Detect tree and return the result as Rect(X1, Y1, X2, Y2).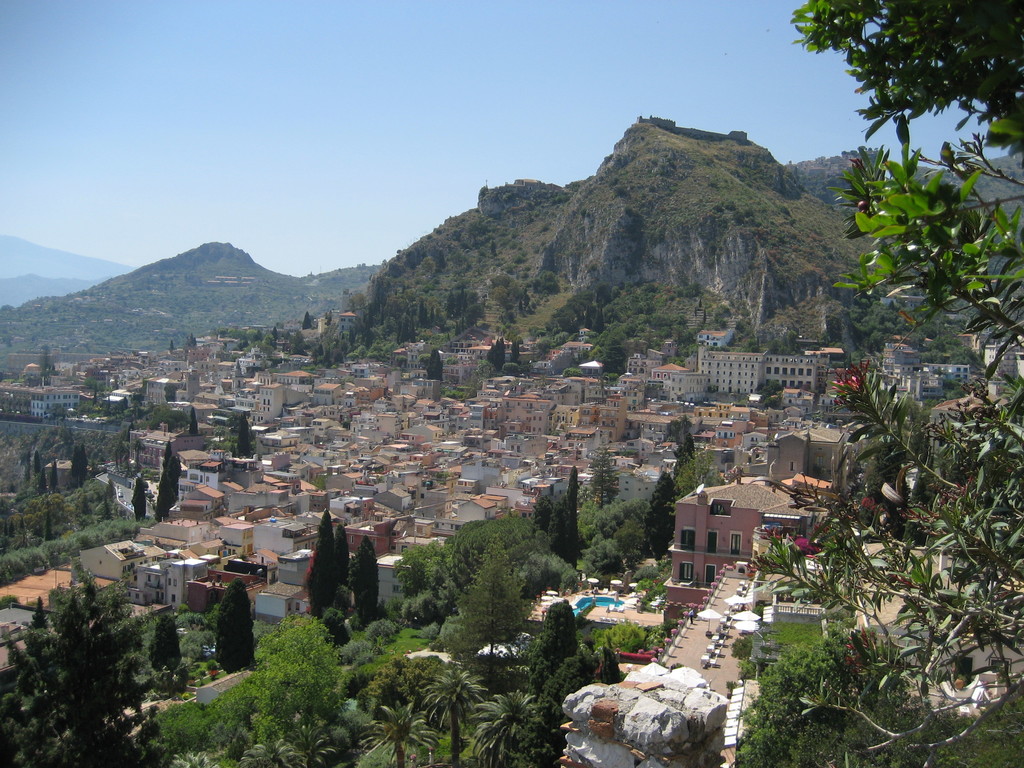
Rect(453, 533, 531, 655).
